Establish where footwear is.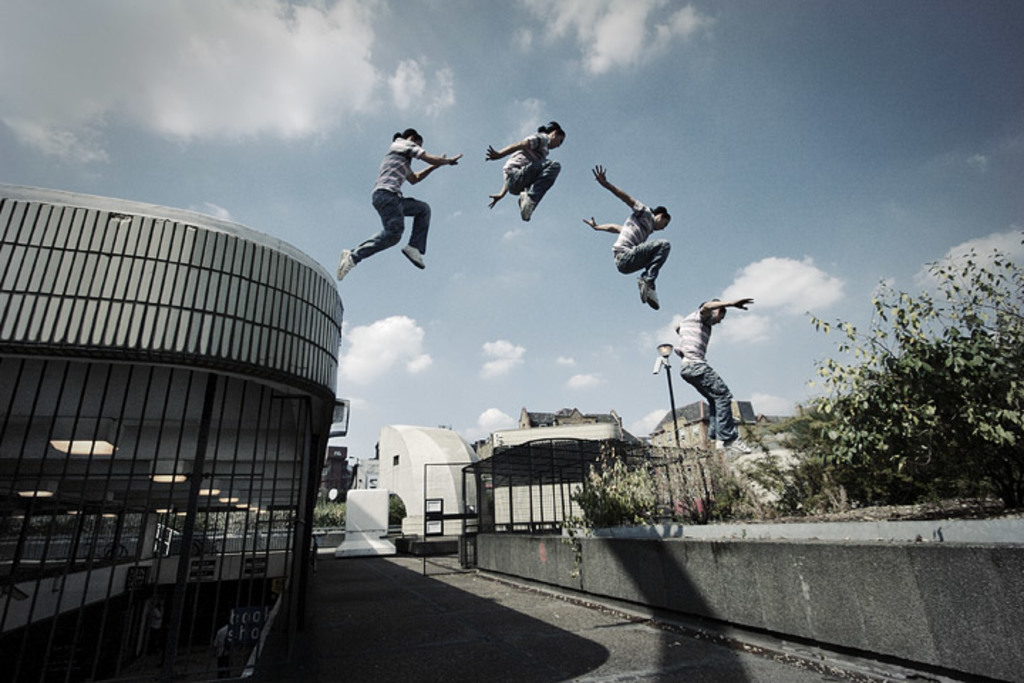
Established at (336, 243, 363, 283).
